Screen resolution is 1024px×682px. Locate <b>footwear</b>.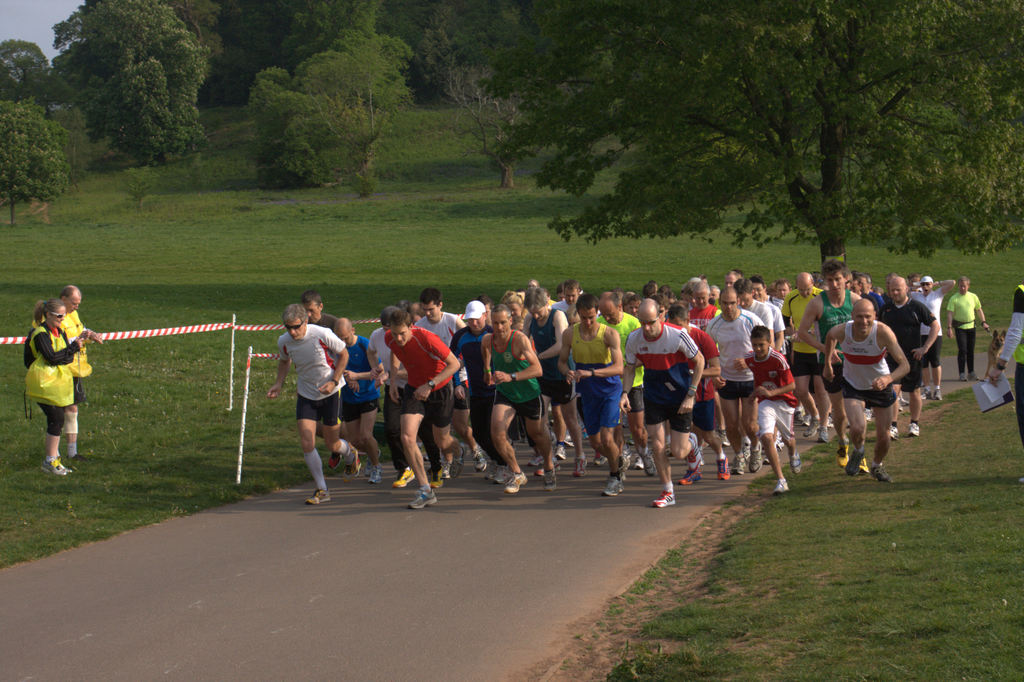
box(788, 452, 802, 471).
